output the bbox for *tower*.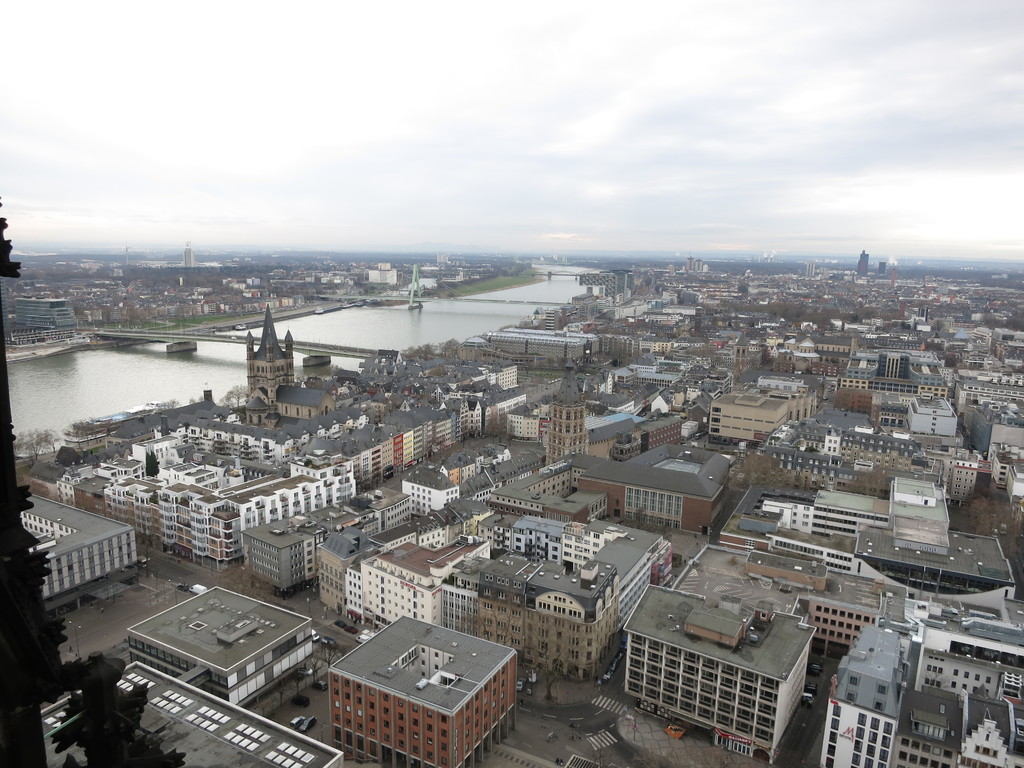
bbox=(694, 256, 703, 271).
